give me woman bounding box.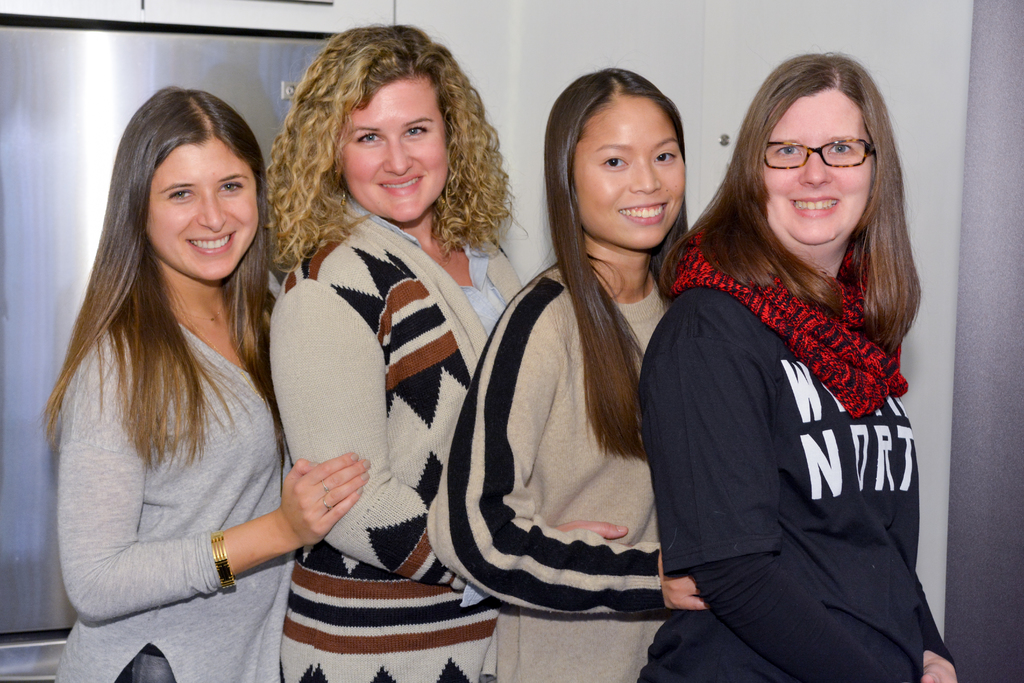
[248,58,524,682].
